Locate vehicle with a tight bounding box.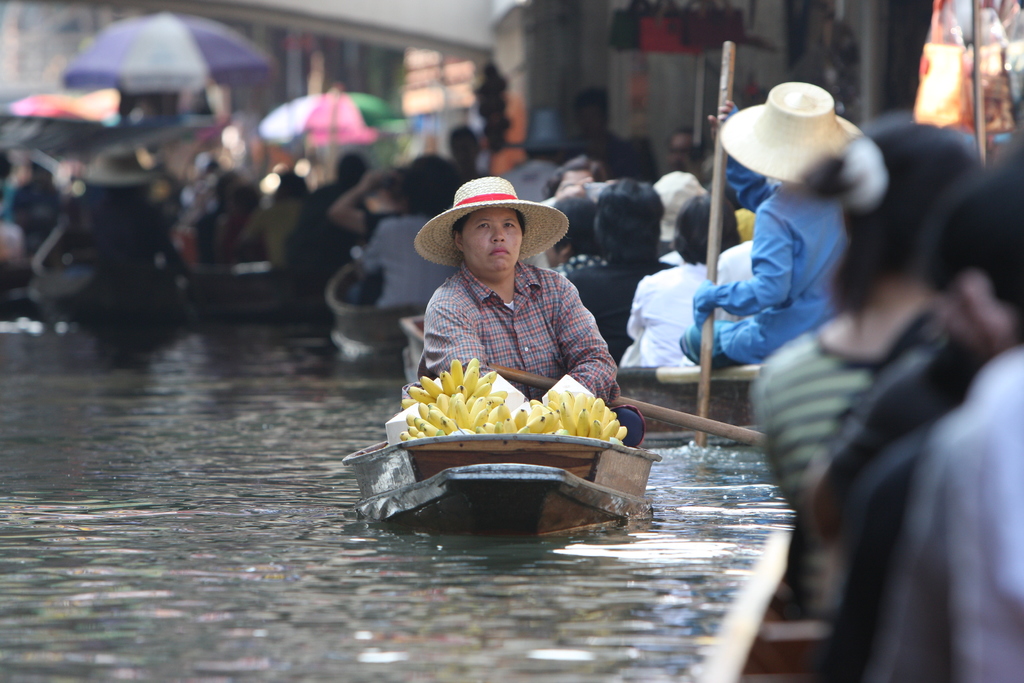
box=[352, 372, 653, 509].
